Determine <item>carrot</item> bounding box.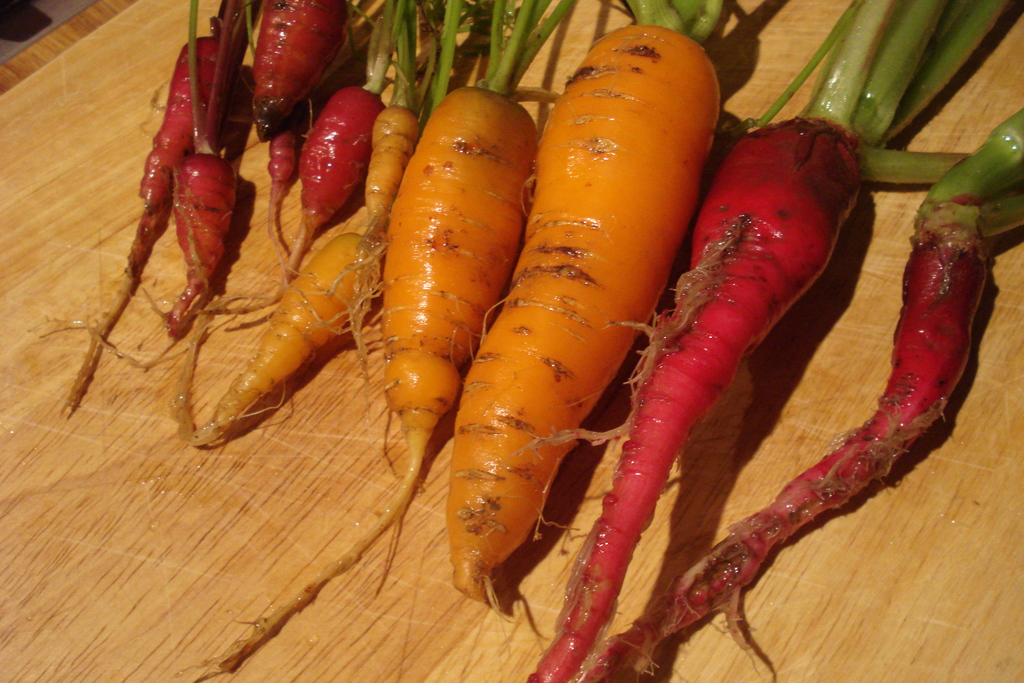
Determined: locate(186, 232, 391, 425).
